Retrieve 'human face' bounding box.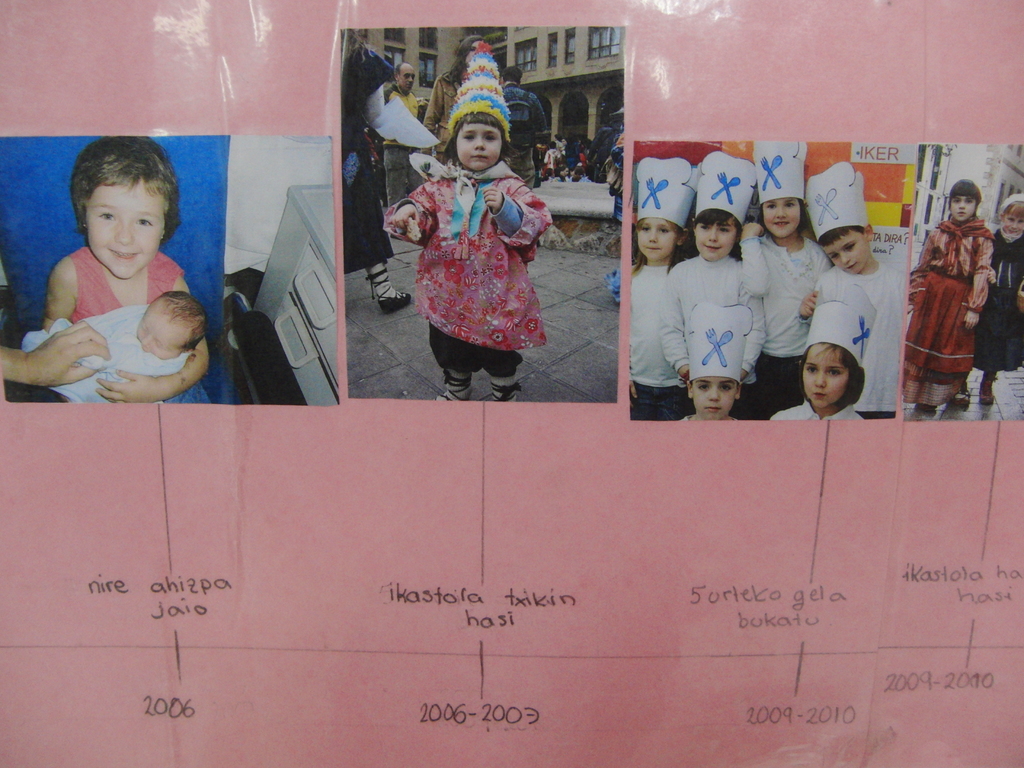
Bounding box: (454,127,504,170).
